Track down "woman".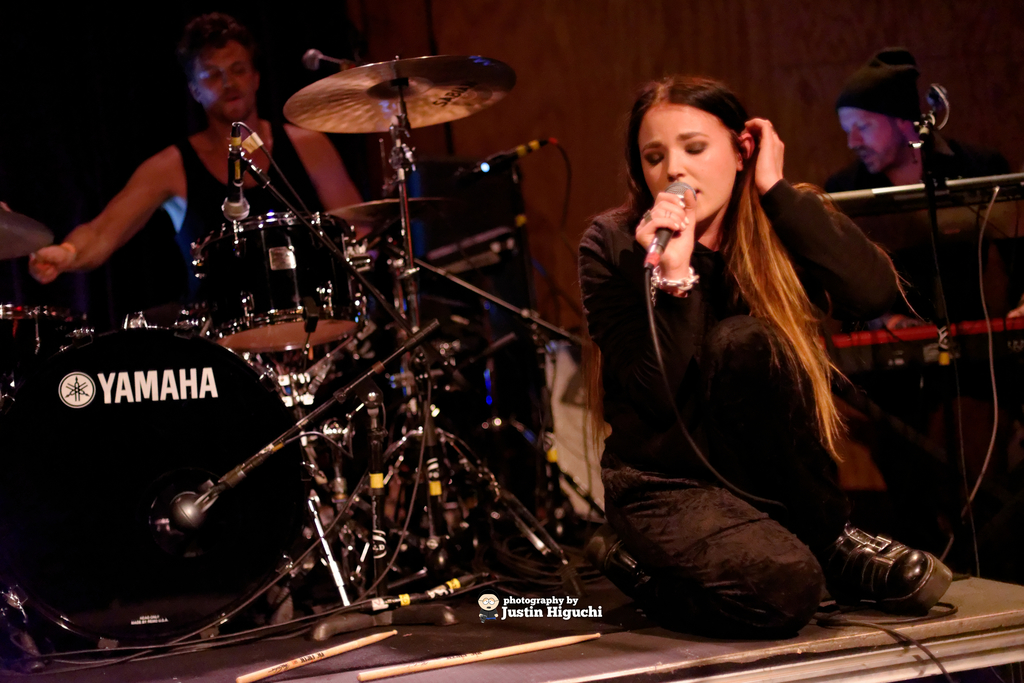
Tracked to bbox=(562, 62, 909, 643).
